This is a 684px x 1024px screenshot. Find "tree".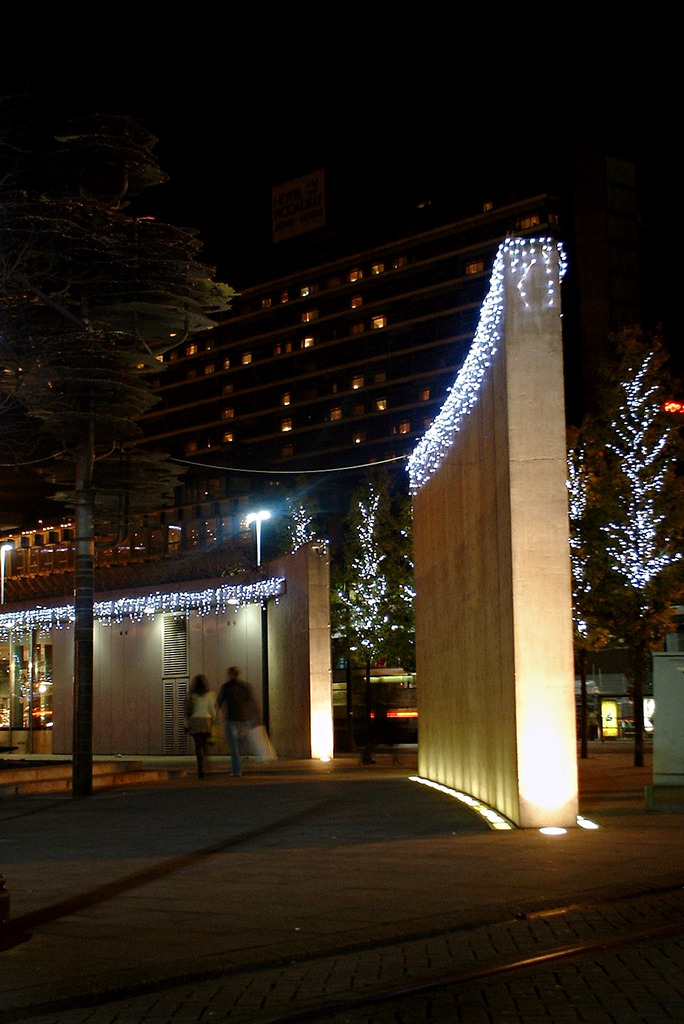
Bounding box: locate(582, 340, 683, 770).
